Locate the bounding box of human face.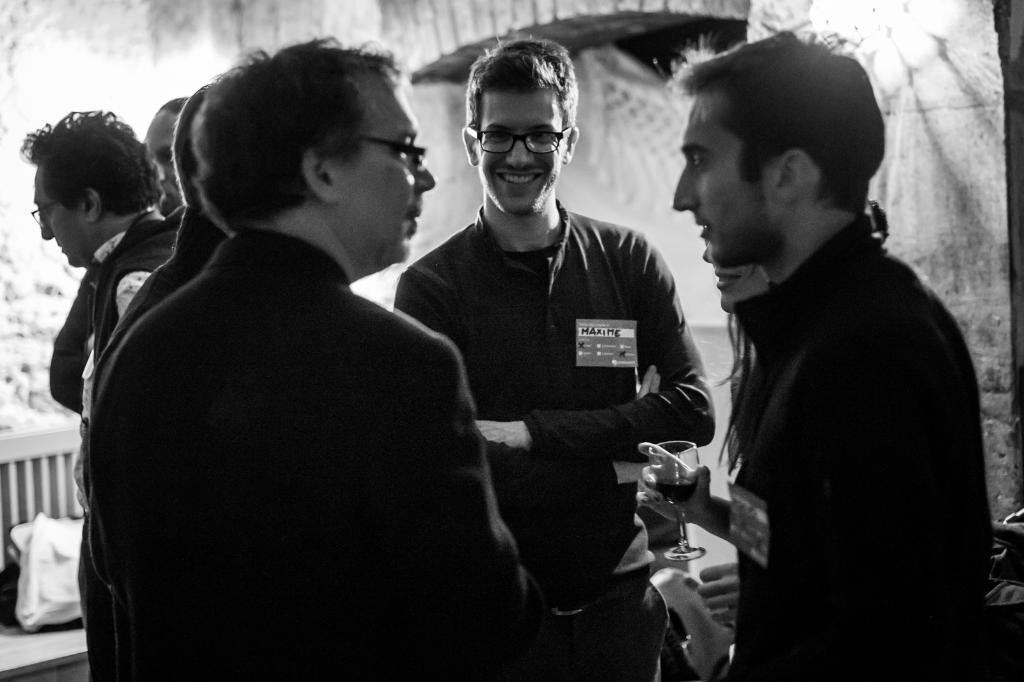
Bounding box: [28, 164, 93, 279].
